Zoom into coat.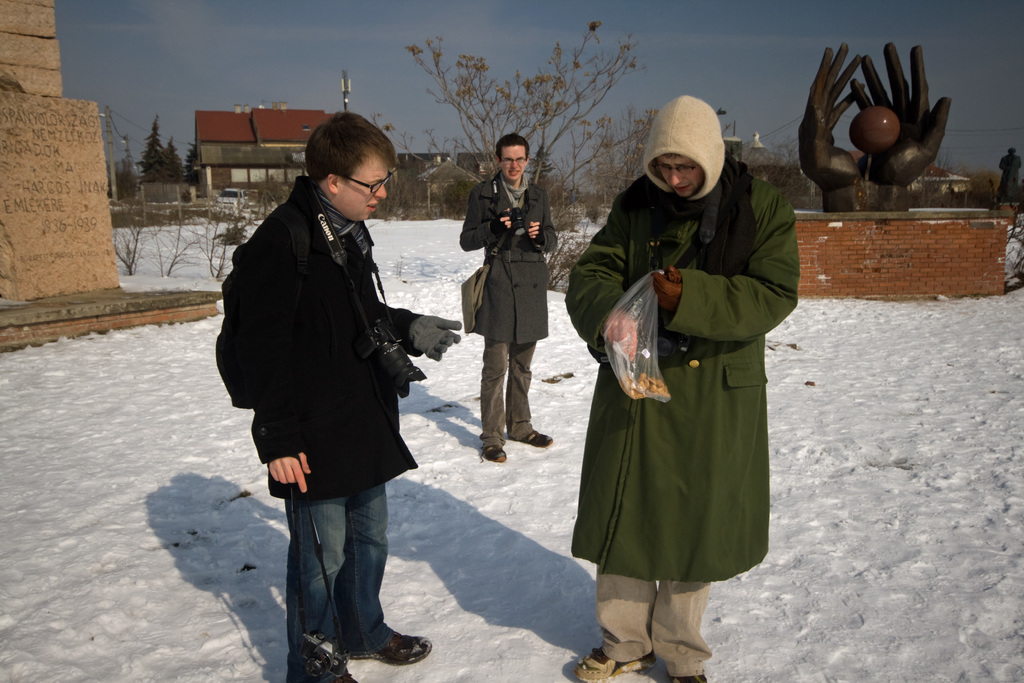
Zoom target: bbox=(220, 176, 420, 508).
